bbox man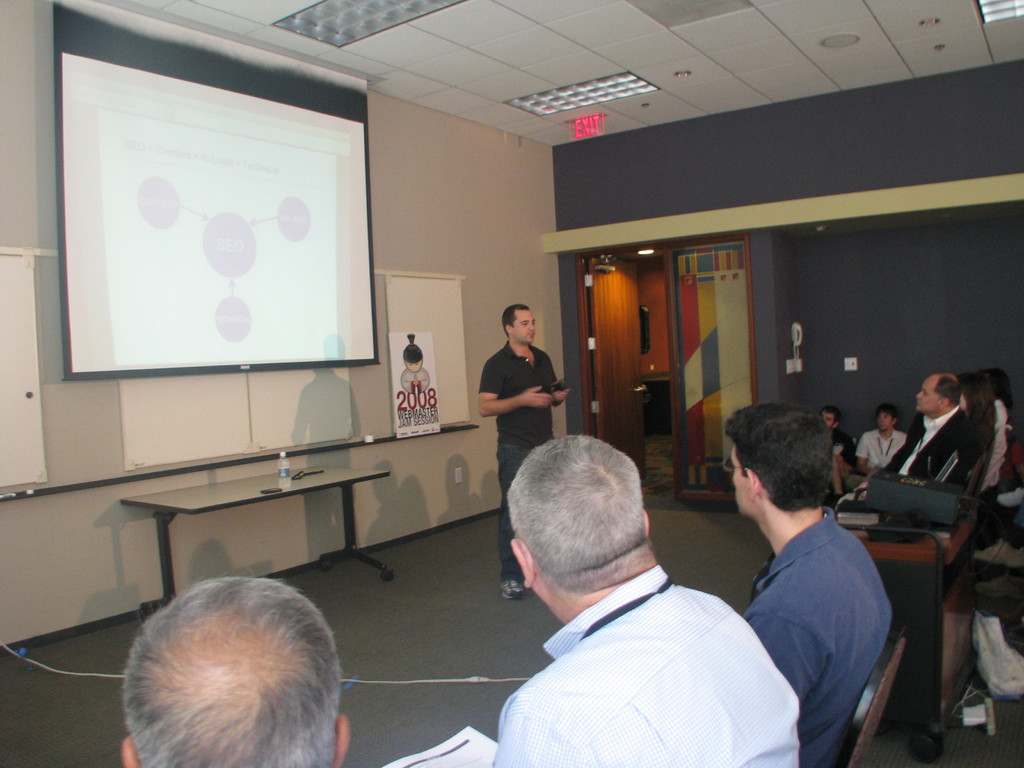
region(122, 577, 349, 767)
